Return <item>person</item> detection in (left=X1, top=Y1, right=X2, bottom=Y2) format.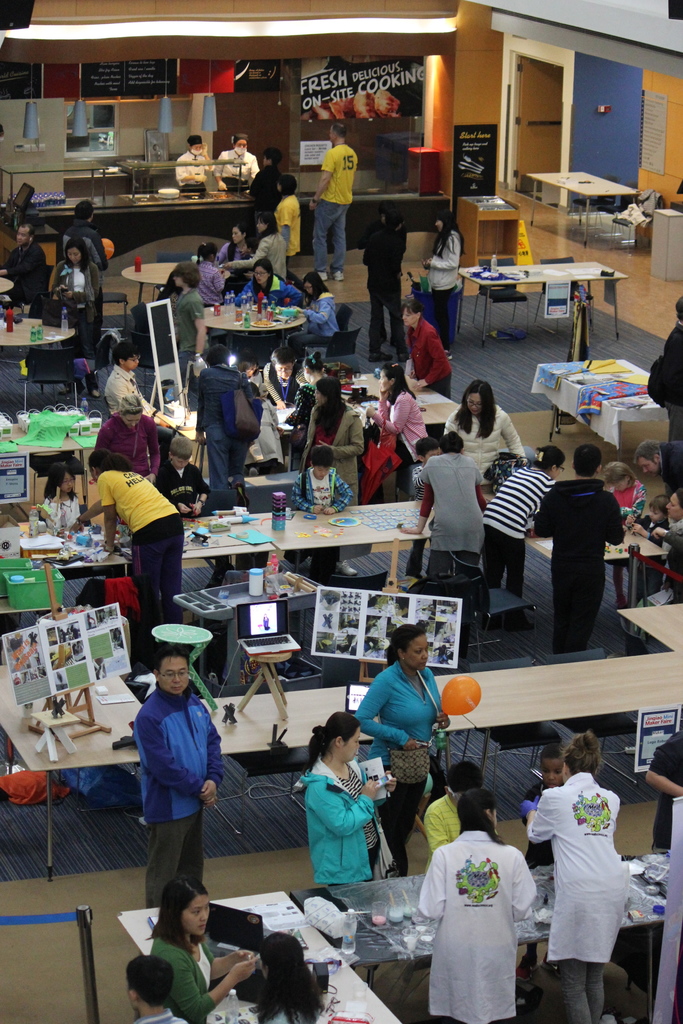
(left=521, top=727, right=630, bottom=1023).
